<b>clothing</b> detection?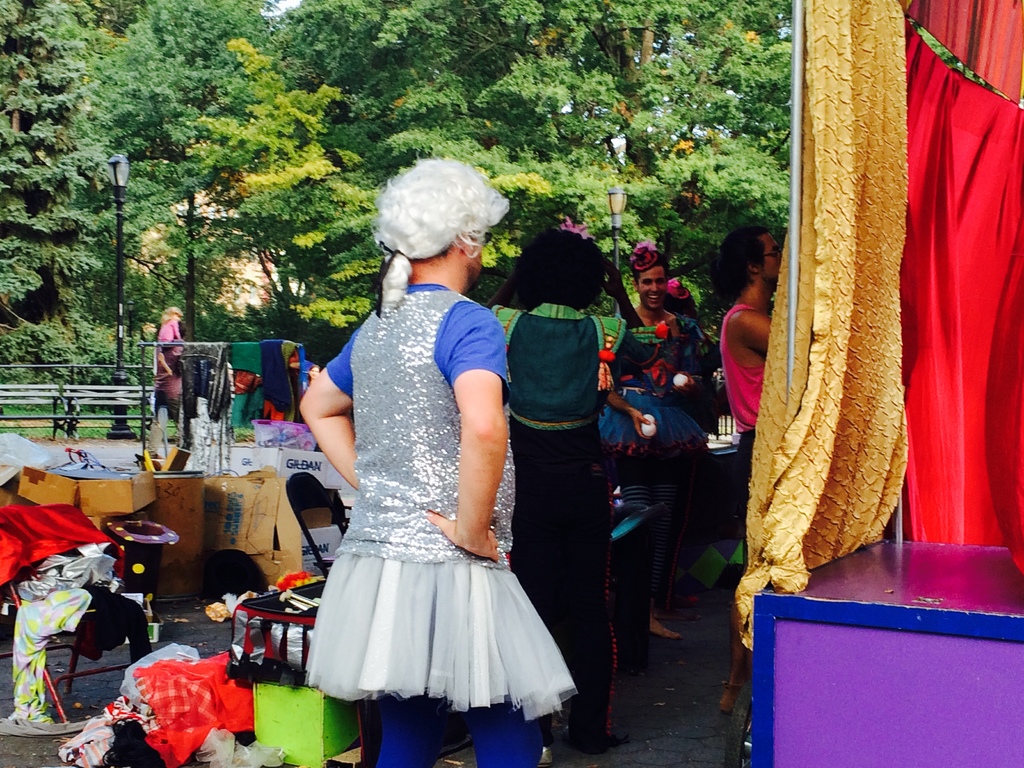
x1=236, y1=344, x2=296, y2=422
